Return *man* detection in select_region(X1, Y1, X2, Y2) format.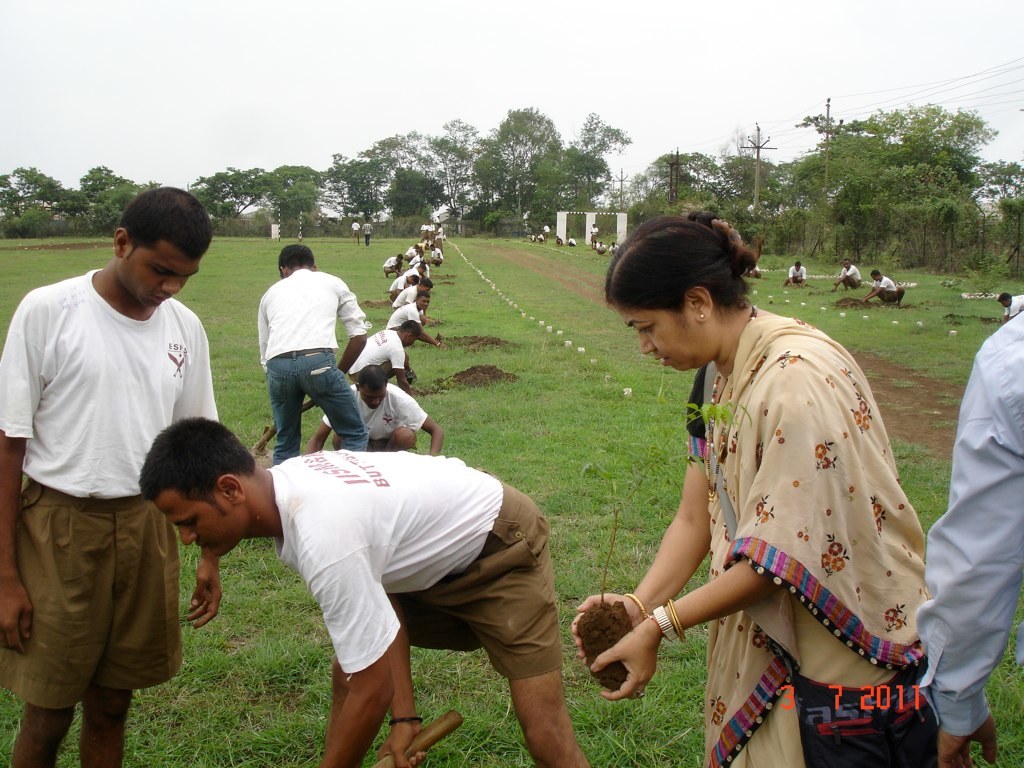
select_region(832, 257, 861, 288).
